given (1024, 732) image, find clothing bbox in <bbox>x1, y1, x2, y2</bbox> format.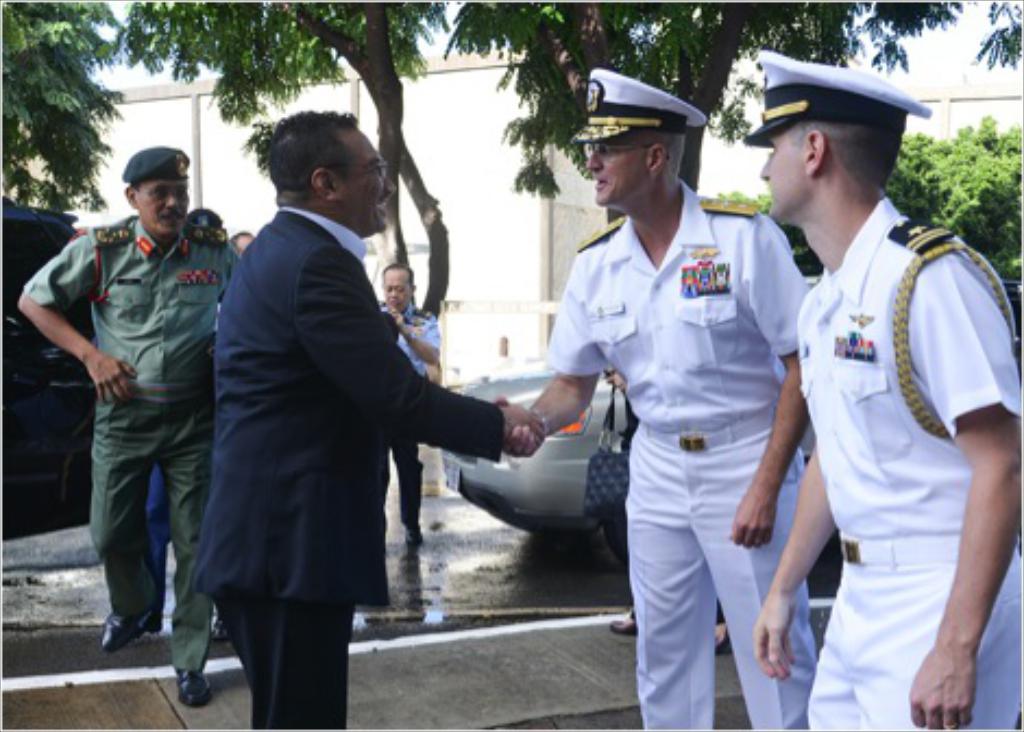
<bbox>379, 436, 423, 538</bbox>.
